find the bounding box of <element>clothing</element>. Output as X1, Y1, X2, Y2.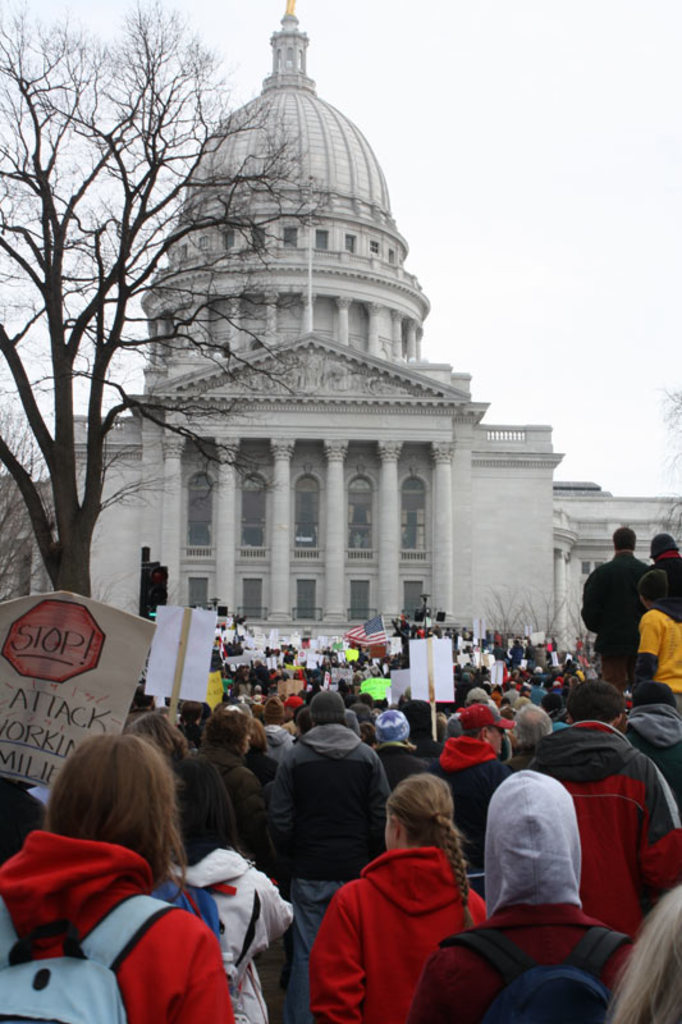
615, 705, 679, 783.
